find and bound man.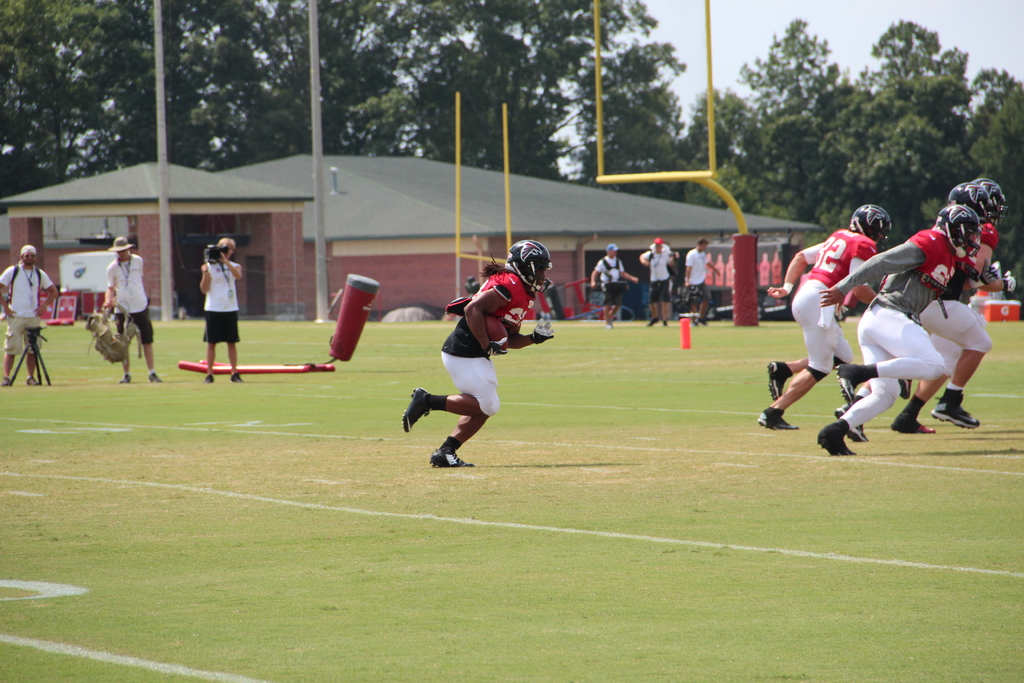
Bound: 833,177,1016,443.
